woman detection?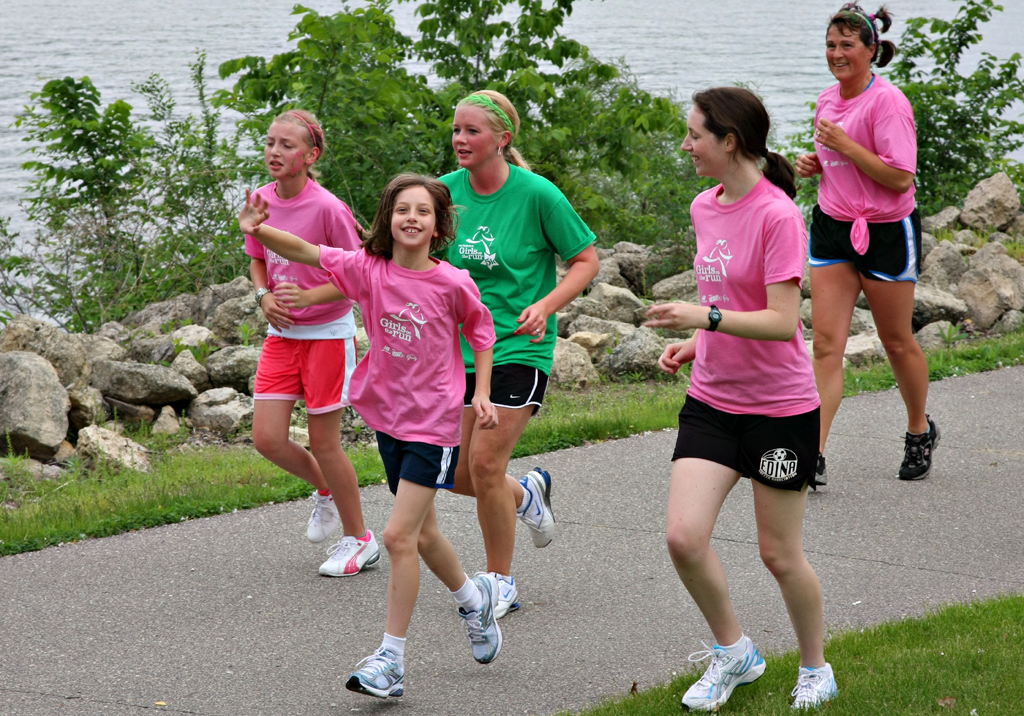
<bbox>792, 0, 940, 487</bbox>
